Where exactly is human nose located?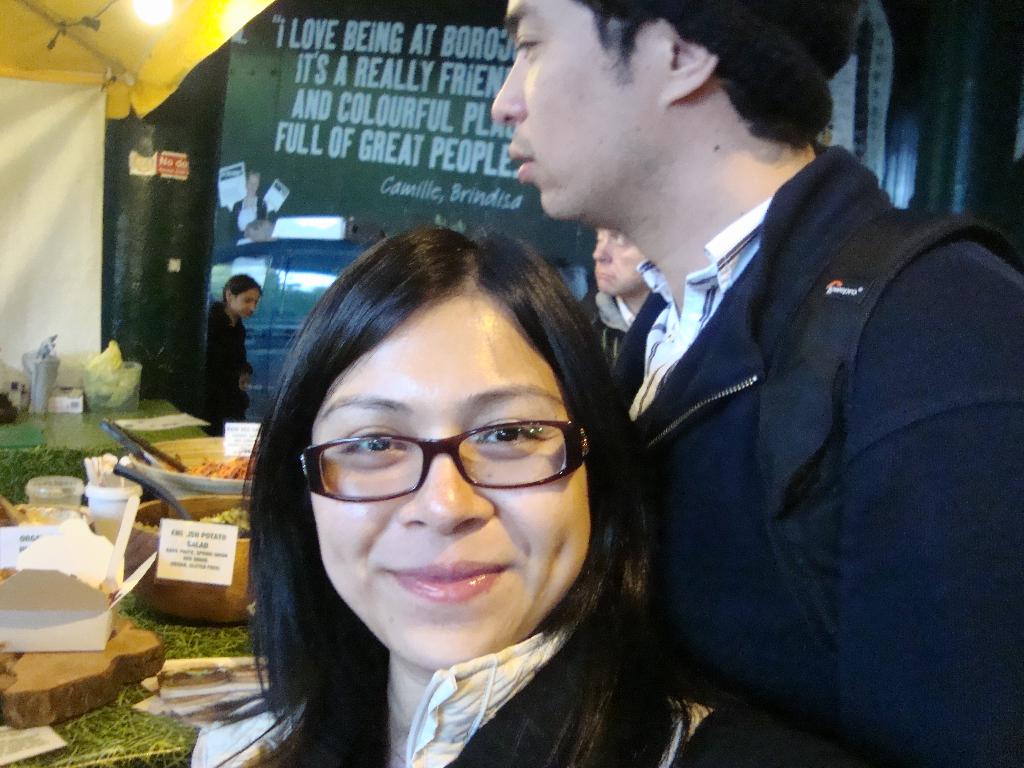
Its bounding box is crop(589, 234, 614, 267).
